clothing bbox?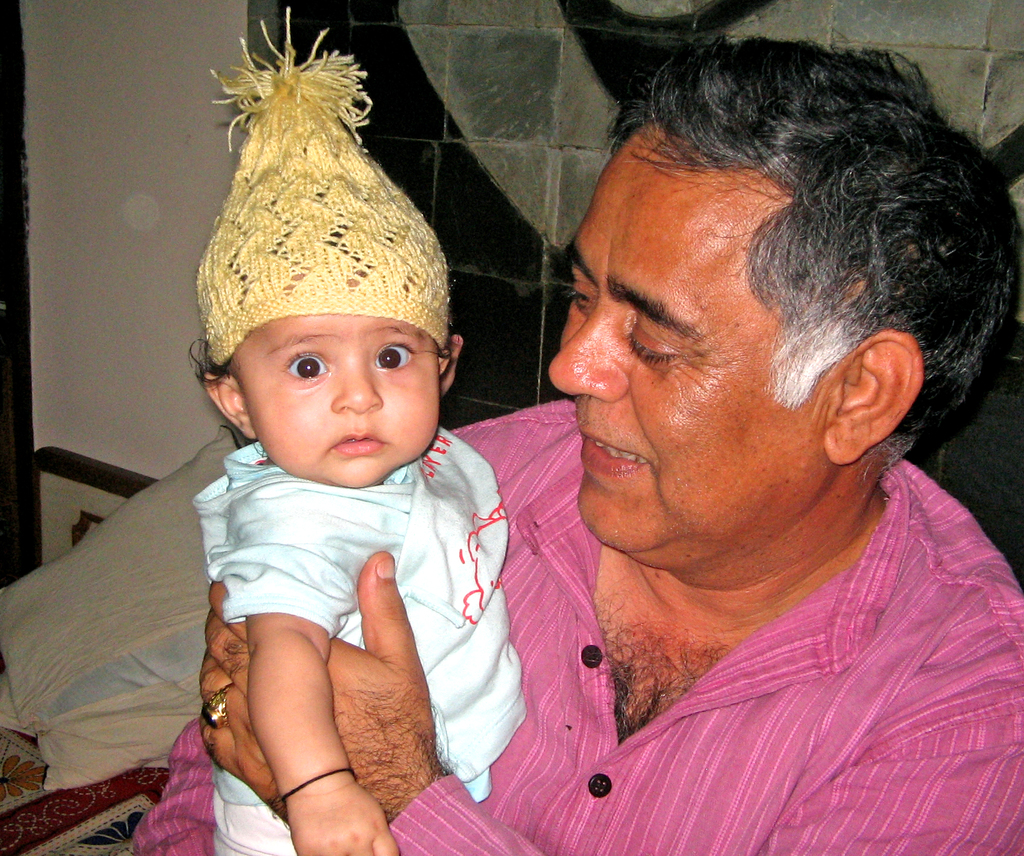
Rect(128, 396, 1023, 855)
